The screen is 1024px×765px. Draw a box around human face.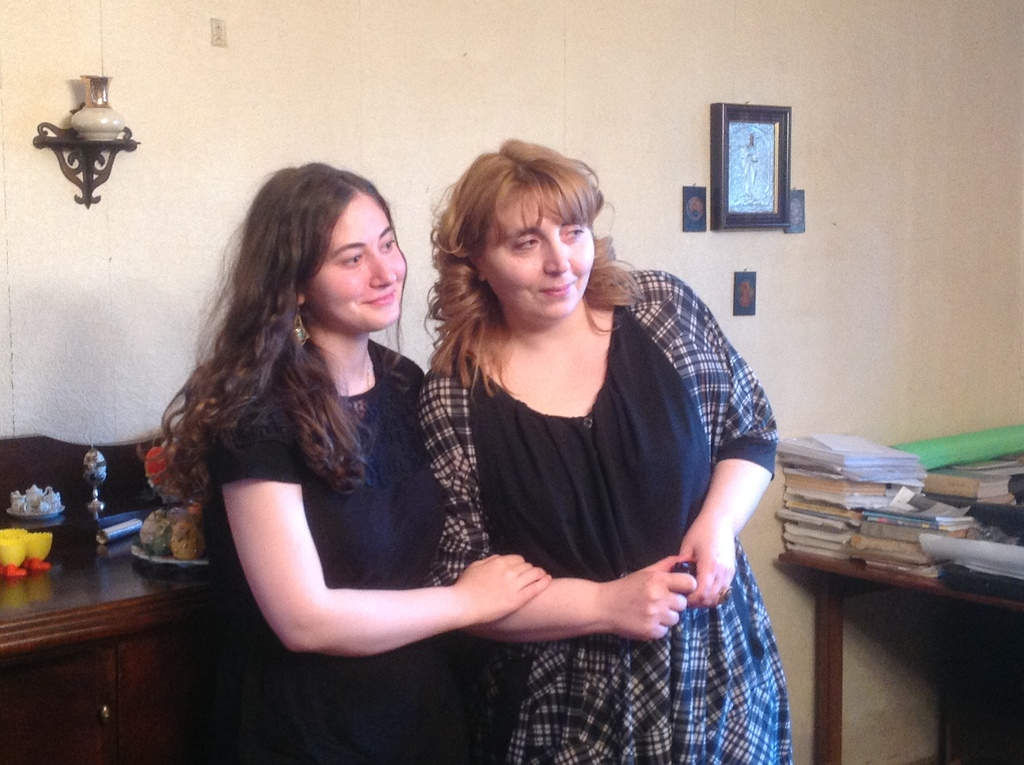
x1=477 y1=188 x2=593 y2=319.
